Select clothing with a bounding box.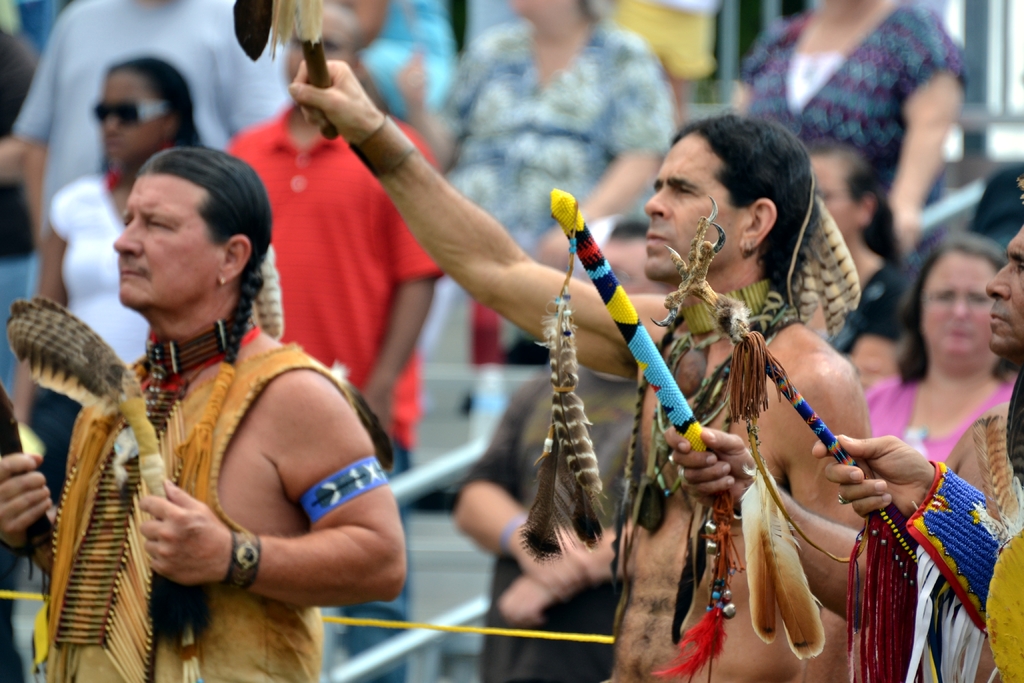
[751,5,964,186].
